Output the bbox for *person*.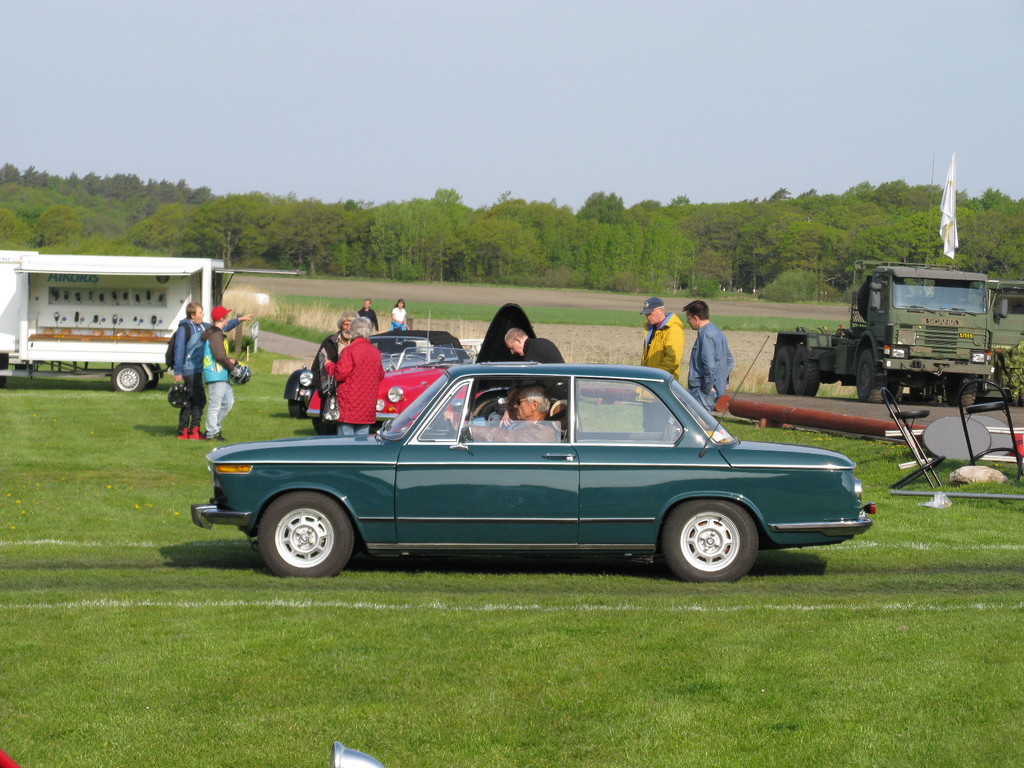
detection(684, 301, 734, 416).
